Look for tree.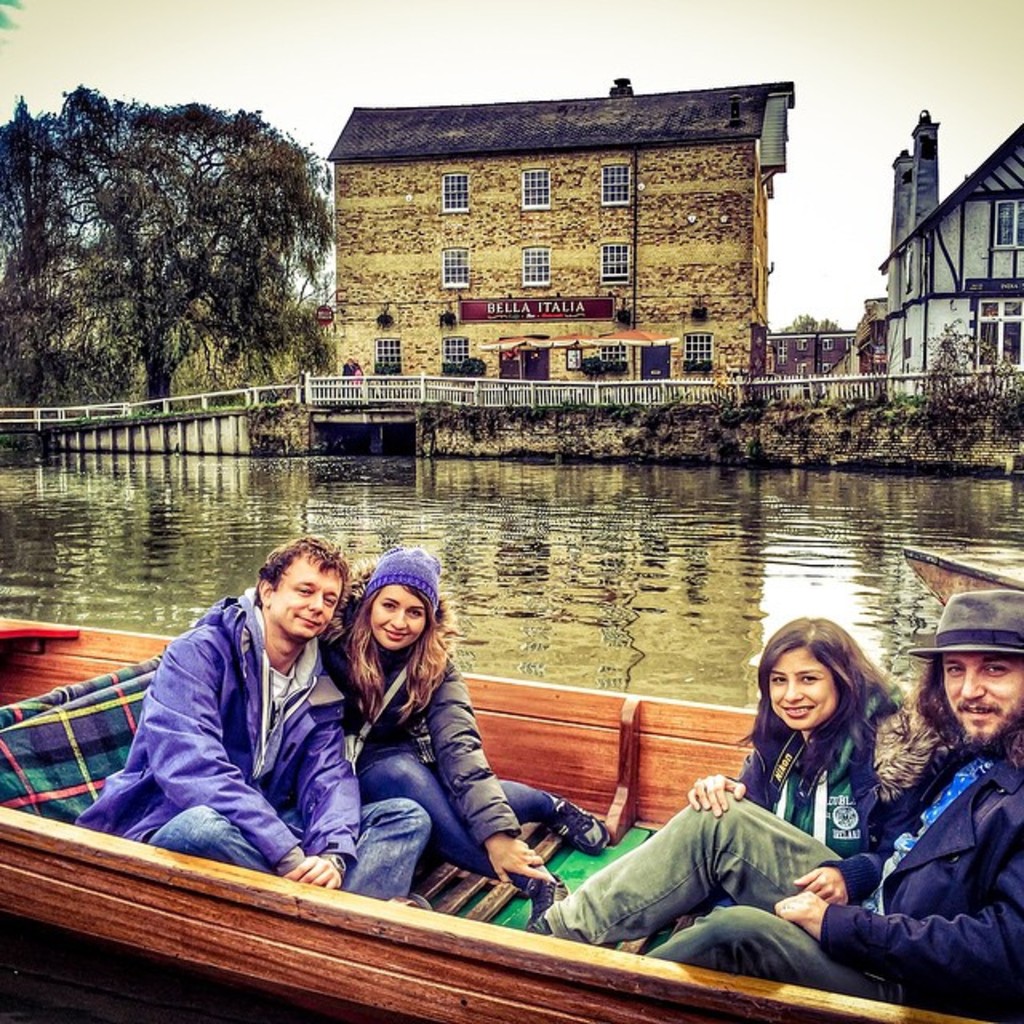
Found: <region>779, 309, 842, 344</region>.
